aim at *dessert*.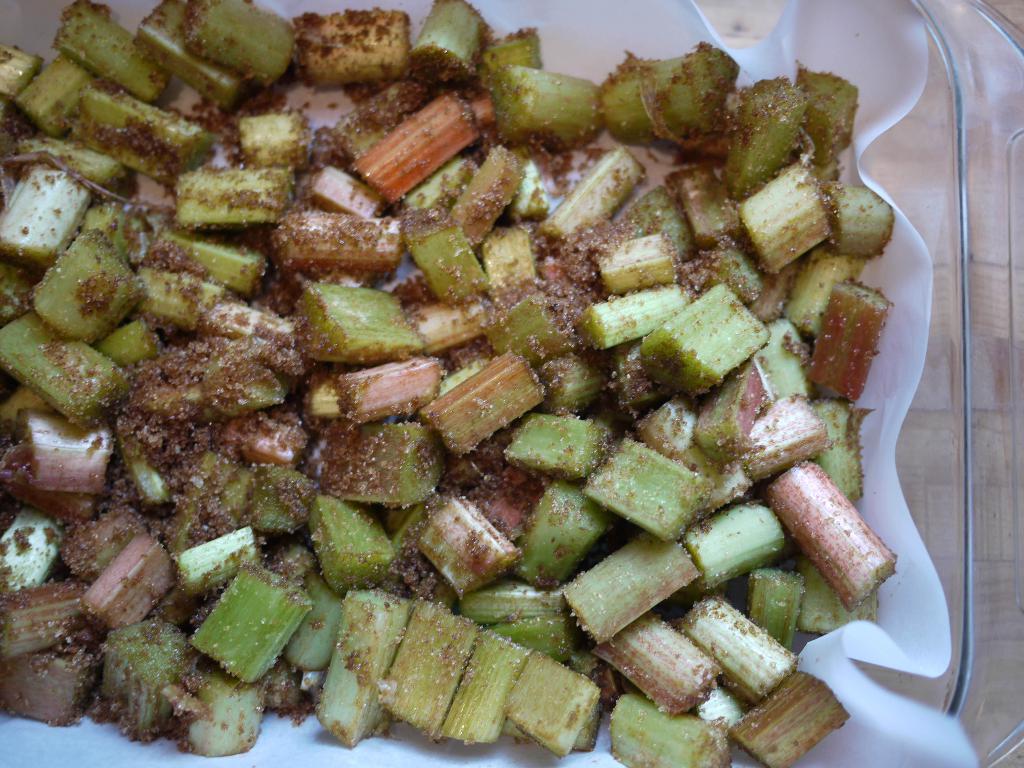
Aimed at [left=334, top=592, right=388, bottom=739].
